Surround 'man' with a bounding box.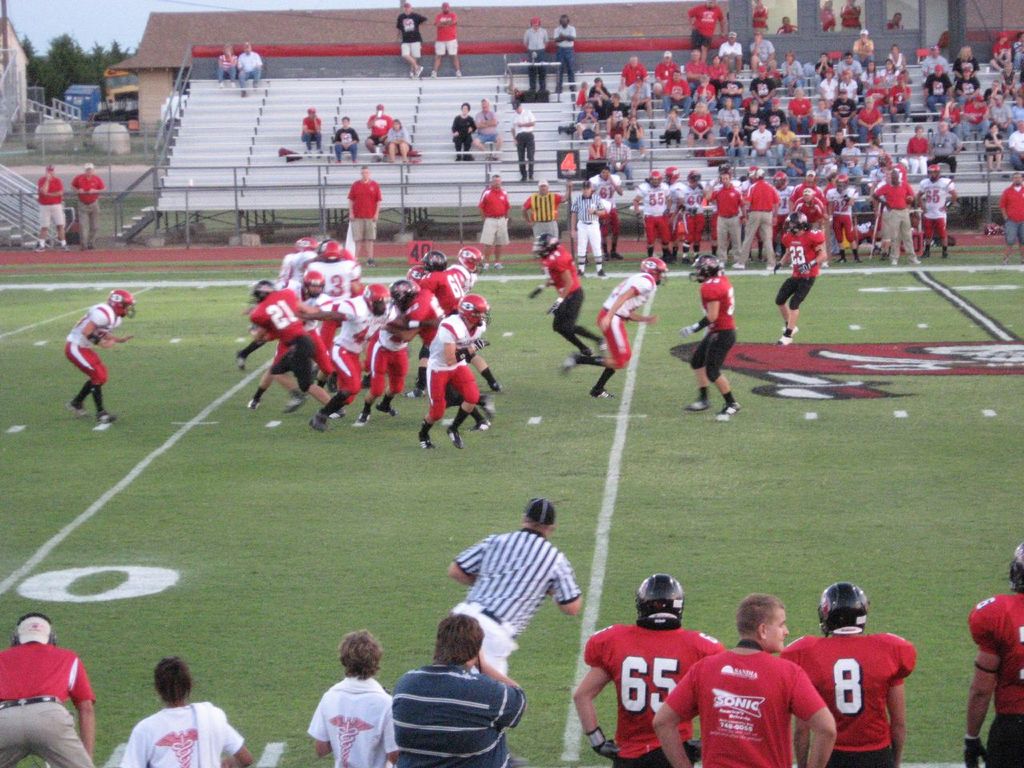
[left=996, top=174, right=1023, bottom=256].
